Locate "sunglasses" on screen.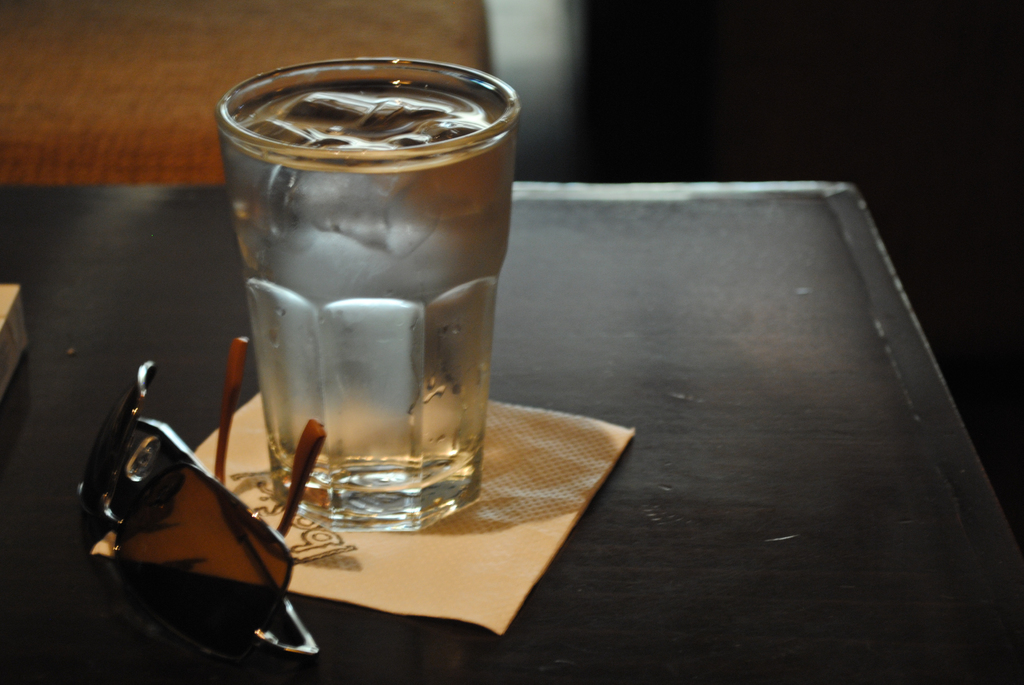
On screen at {"x1": 75, "y1": 334, "x2": 328, "y2": 666}.
